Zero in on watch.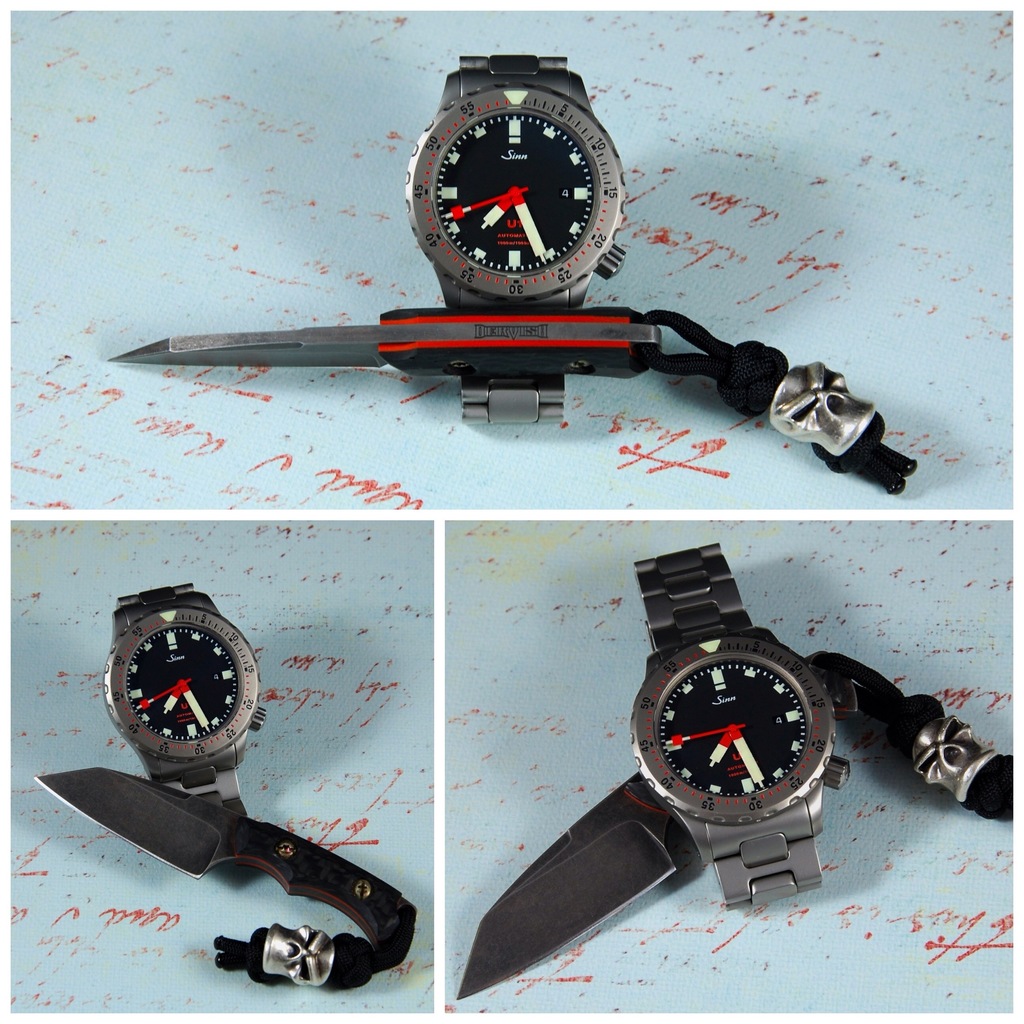
Zeroed in: 99/588/270/821.
